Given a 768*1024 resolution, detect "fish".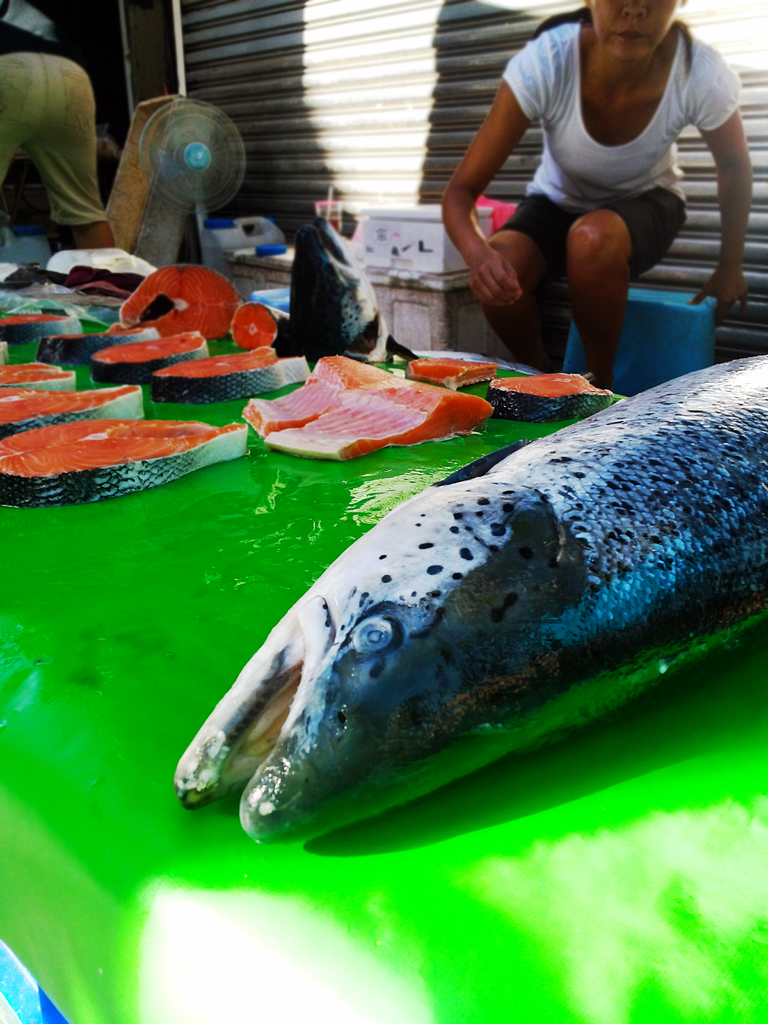
BBox(97, 333, 217, 378).
